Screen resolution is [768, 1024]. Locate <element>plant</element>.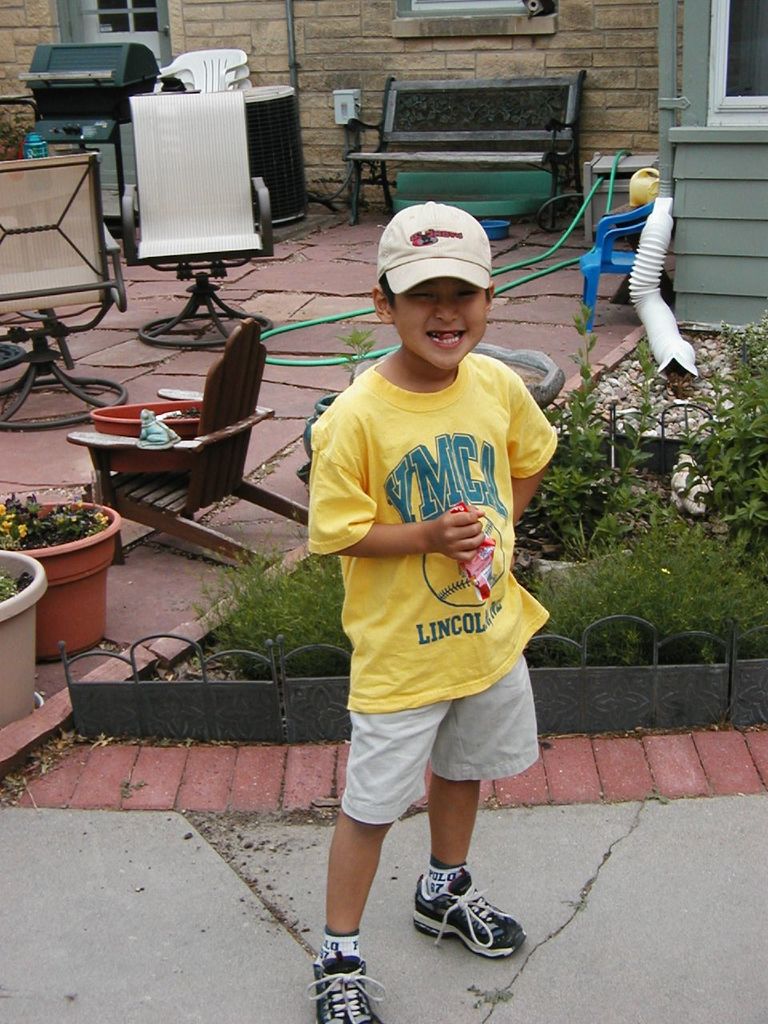
x1=0 y1=570 x2=26 y2=606.
